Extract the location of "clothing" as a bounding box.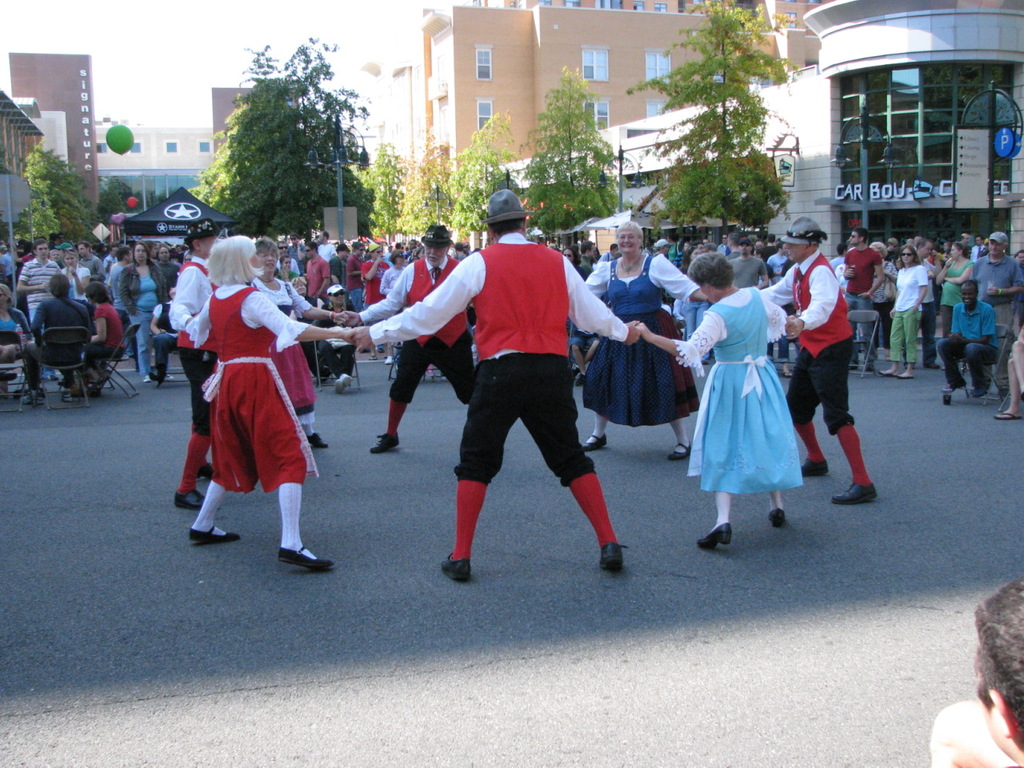
846, 243, 882, 357.
